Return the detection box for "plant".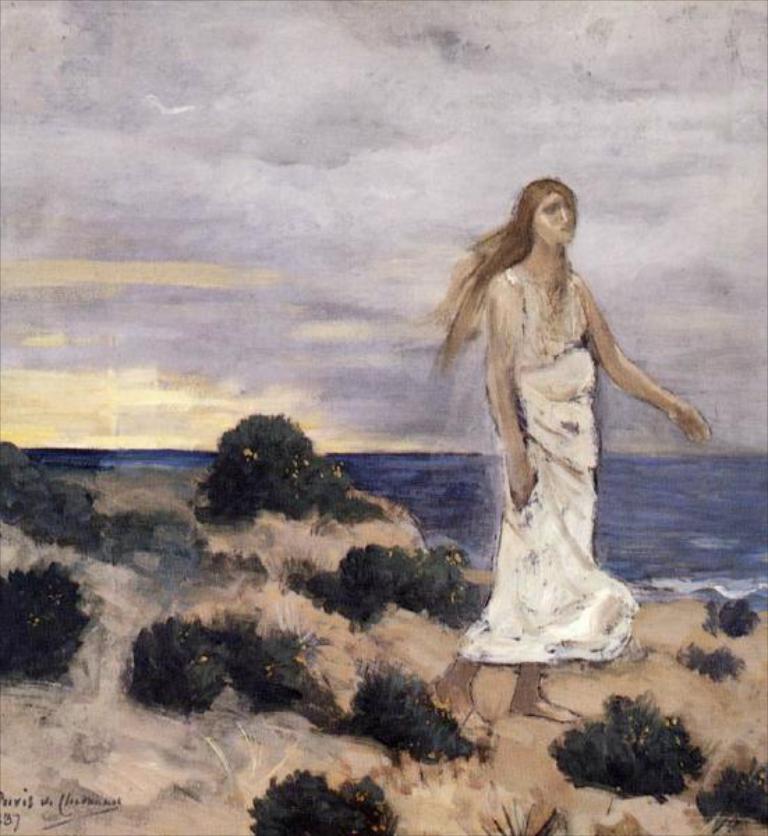
rect(546, 679, 708, 807).
